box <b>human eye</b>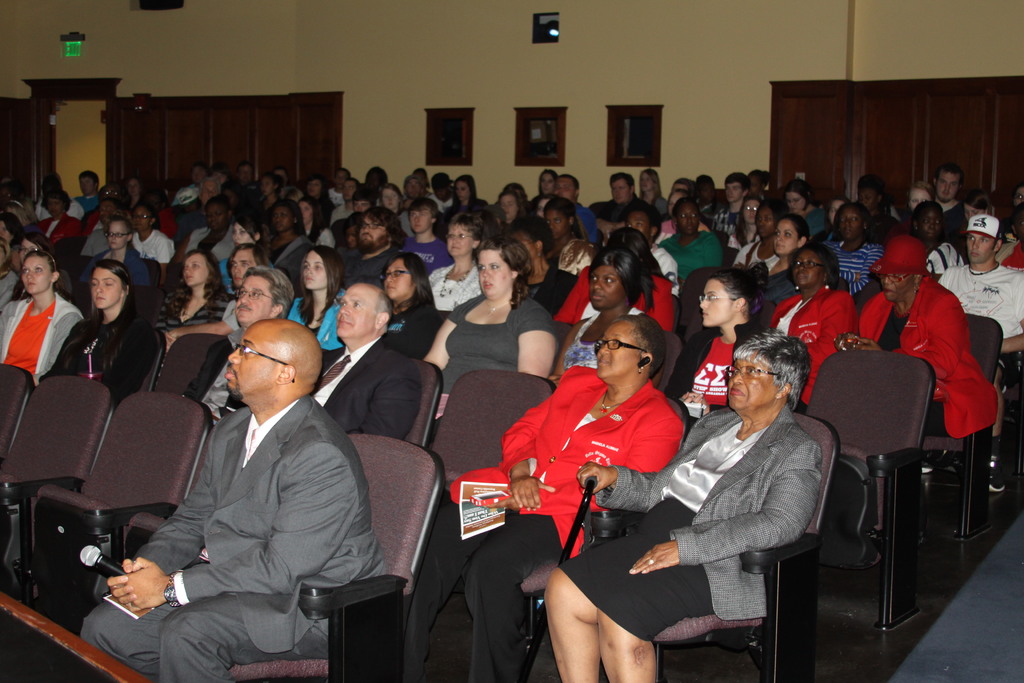
925 218 930 222
